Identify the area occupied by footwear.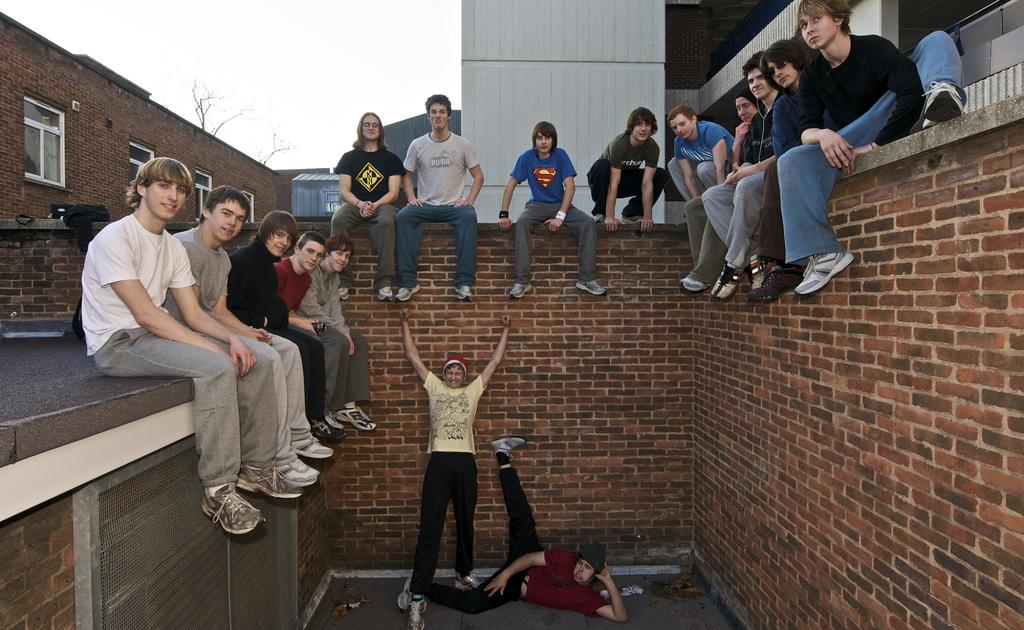
Area: (408, 591, 428, 629).
